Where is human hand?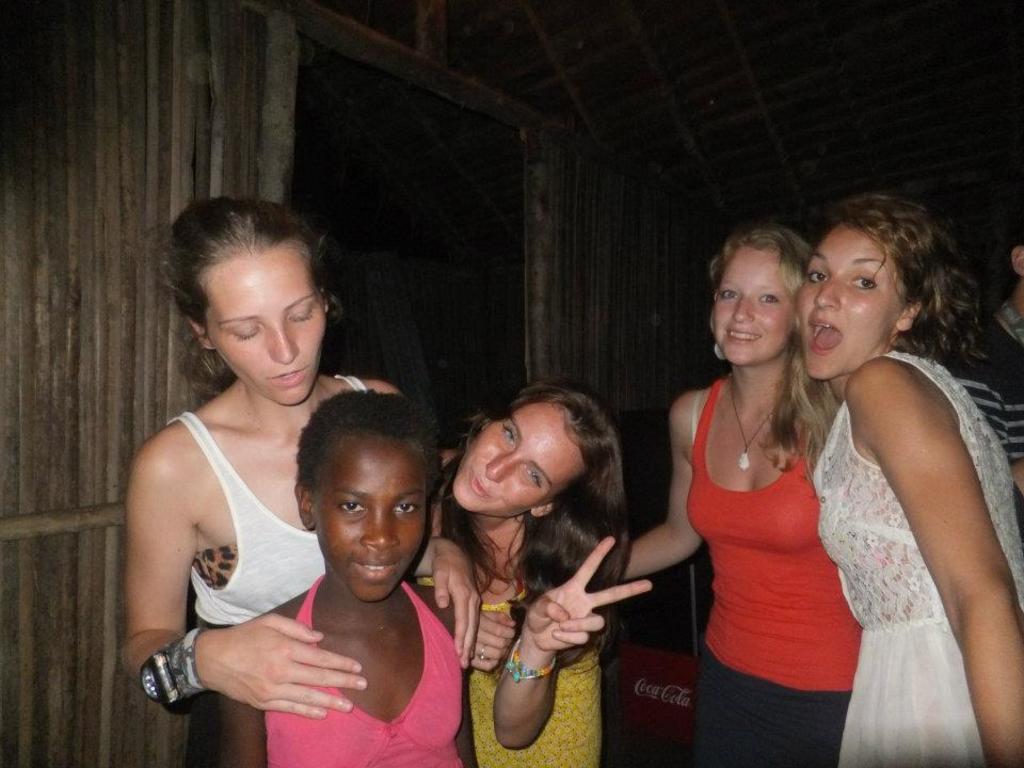
l=207, t=611, r=371, b=725.
